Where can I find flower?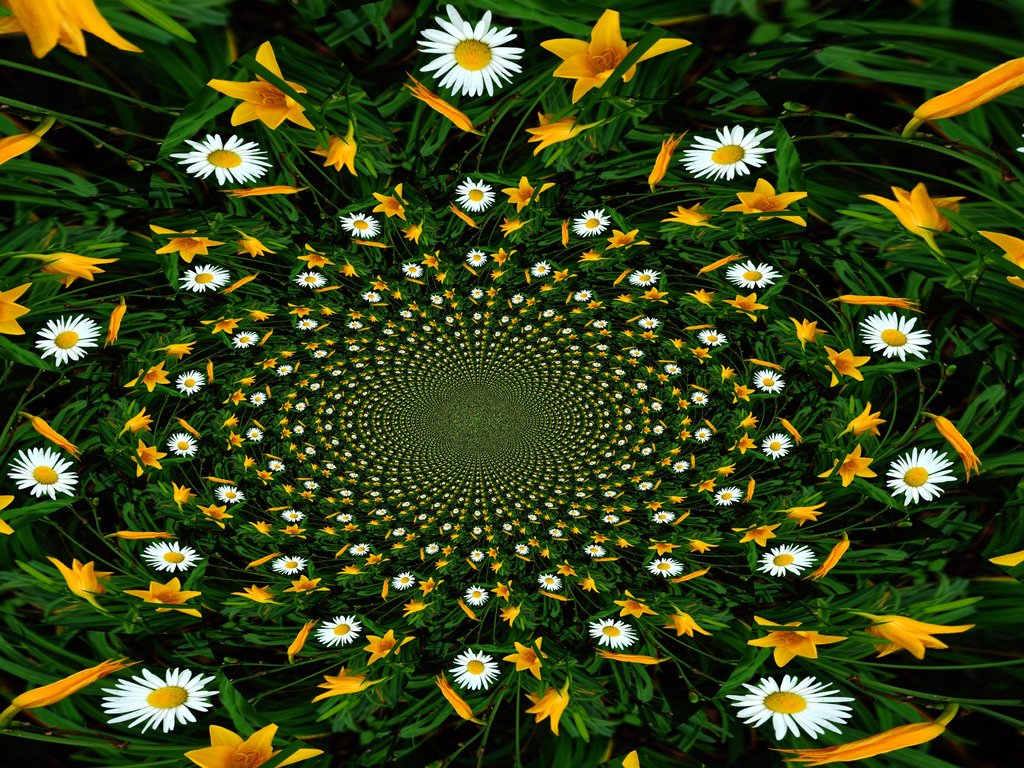
You can find it at 170/429/198/461.
